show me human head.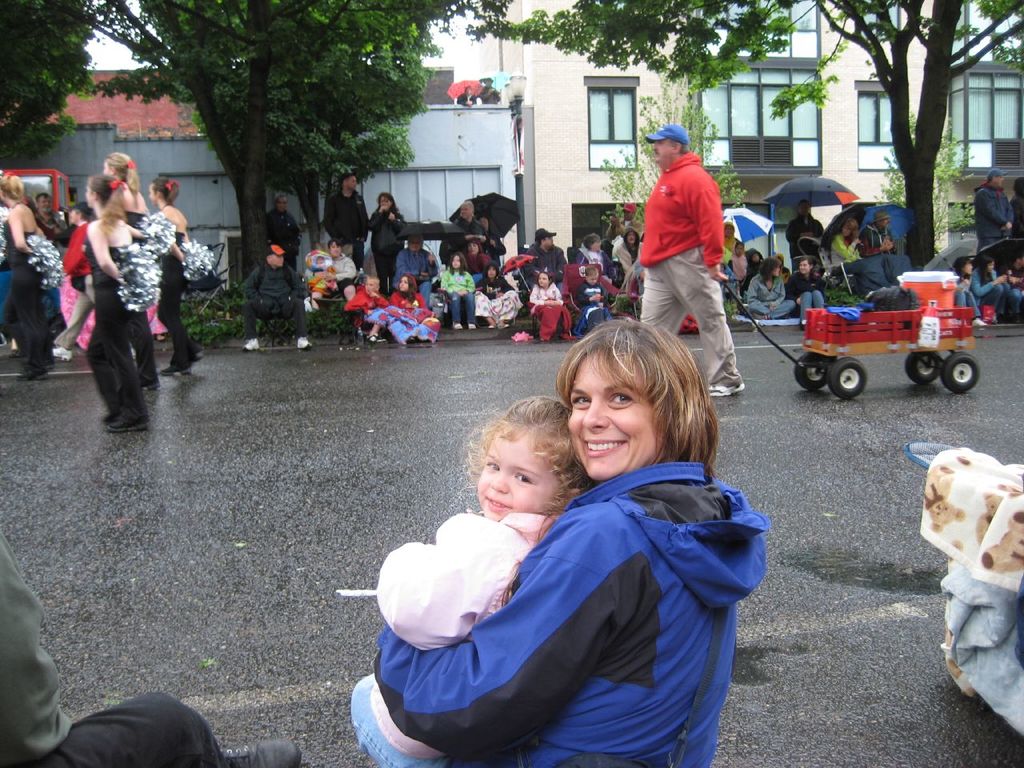
human head is here: 84 175 113 207.
